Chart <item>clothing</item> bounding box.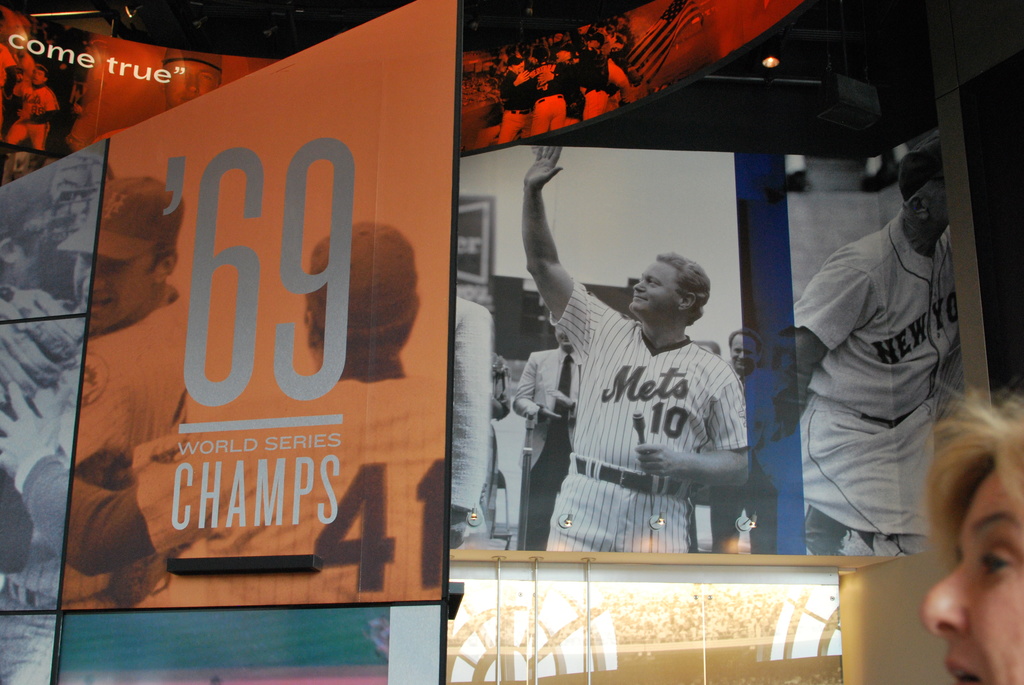
Charted: <box>515,344,579,554</box>.
